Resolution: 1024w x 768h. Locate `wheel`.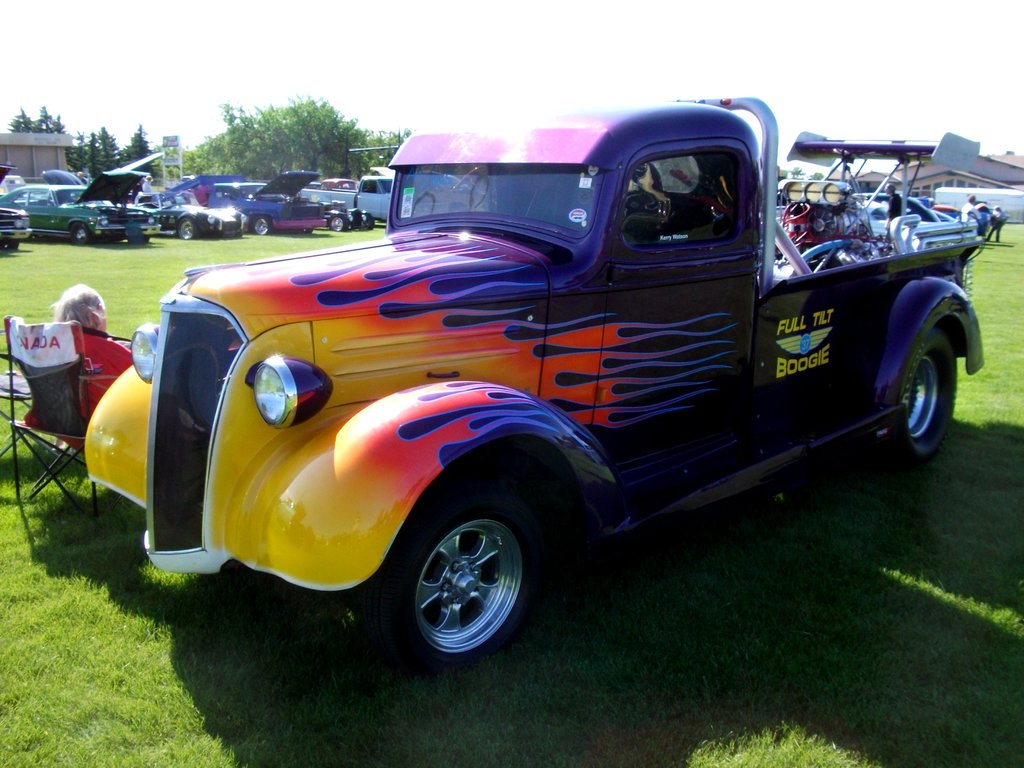
(x1=71, y1=223, x2=91, y2=244).
